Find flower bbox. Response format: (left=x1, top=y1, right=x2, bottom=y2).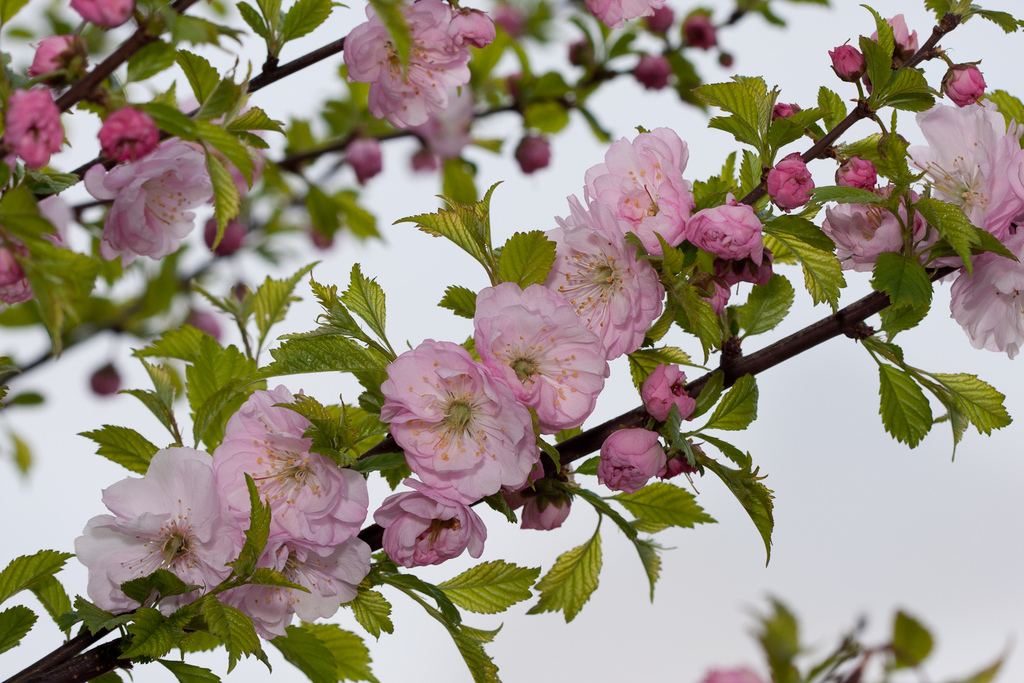
(left=871, top=4, right=918, bottom=52).
